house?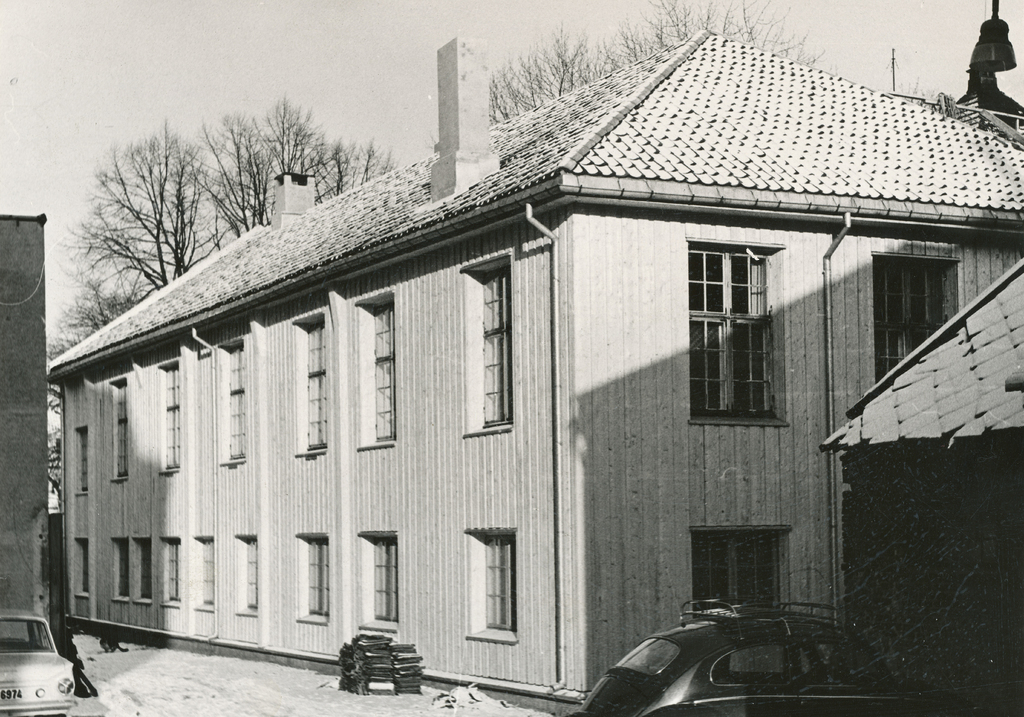
<box>824,262,1023,716</box>
